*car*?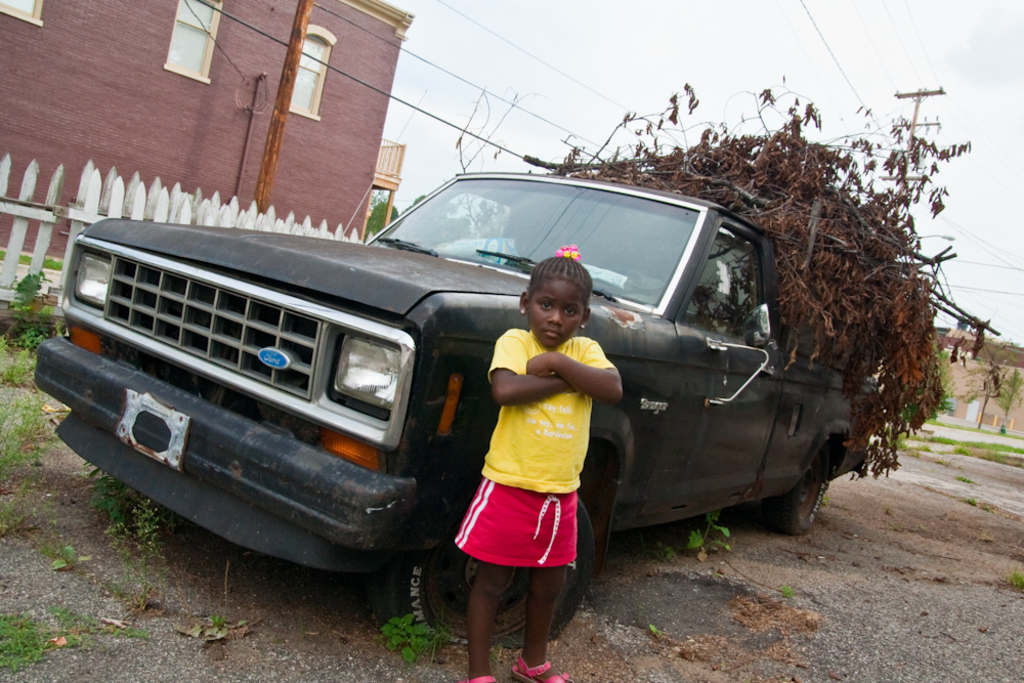
(43,156,890,632)
